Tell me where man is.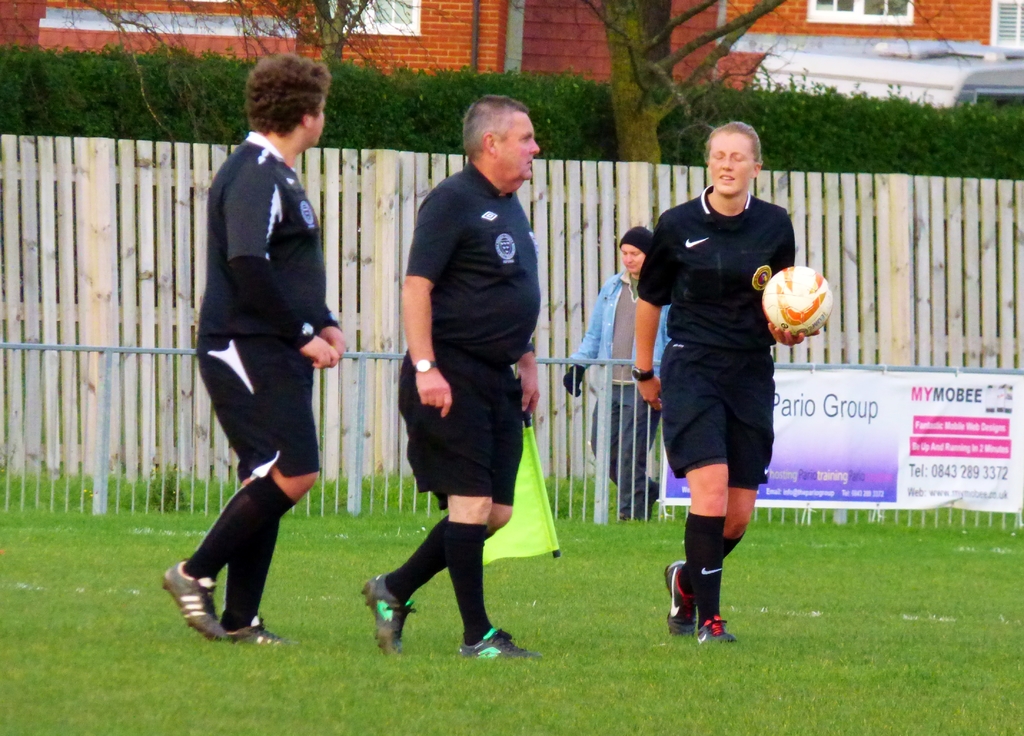
man is at pyautogui.locateOnScreen(554, 225, 679, 523).
